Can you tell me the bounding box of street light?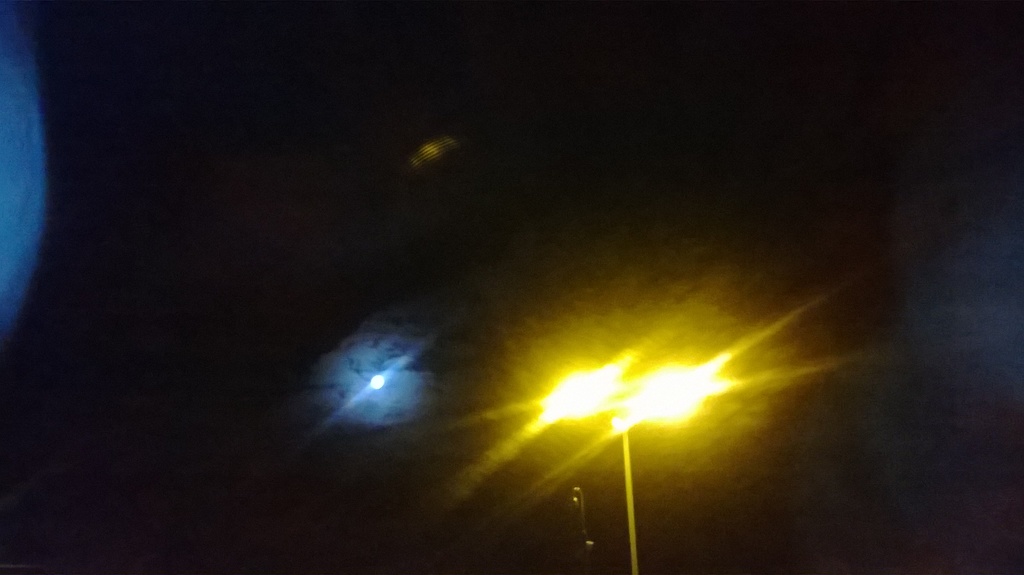
[550, 350, 715, 564].
